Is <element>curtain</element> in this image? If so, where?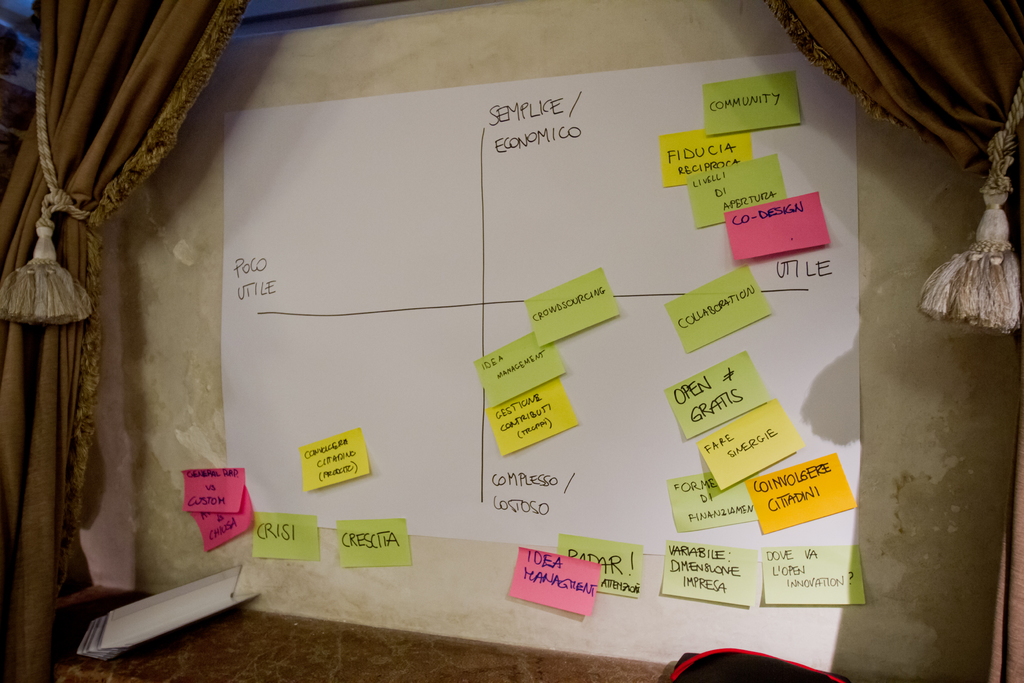
Yes, at 765 0 1023 682.
